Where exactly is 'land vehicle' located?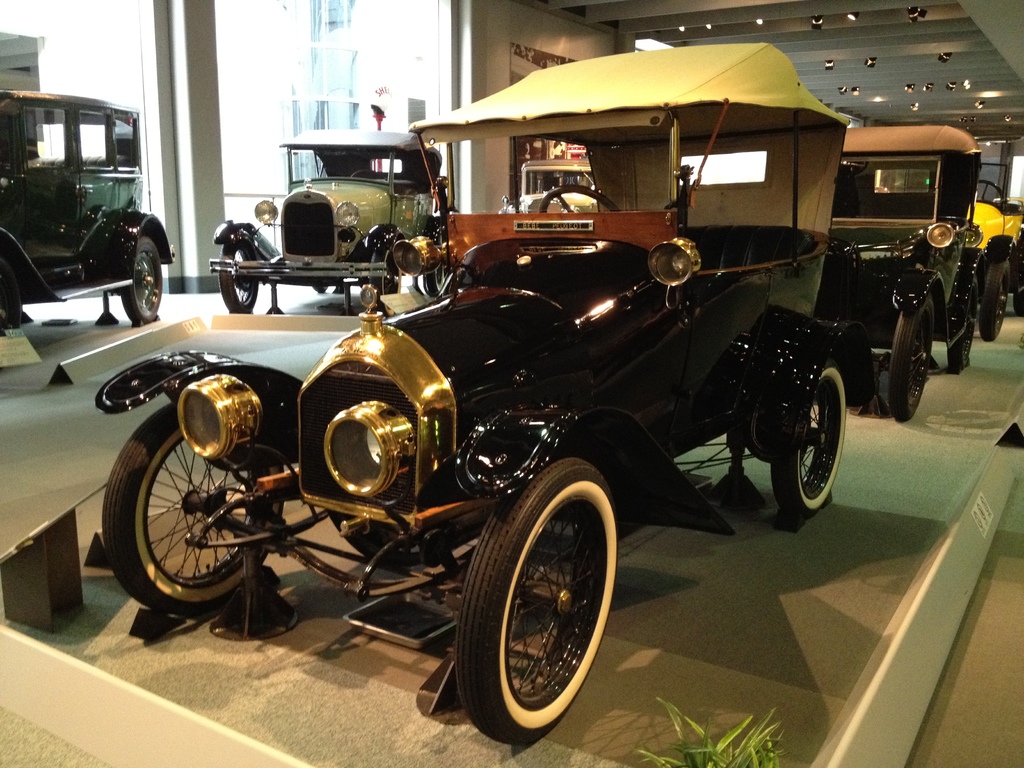
Its bounding box is box(3, 82, 166, 365).
